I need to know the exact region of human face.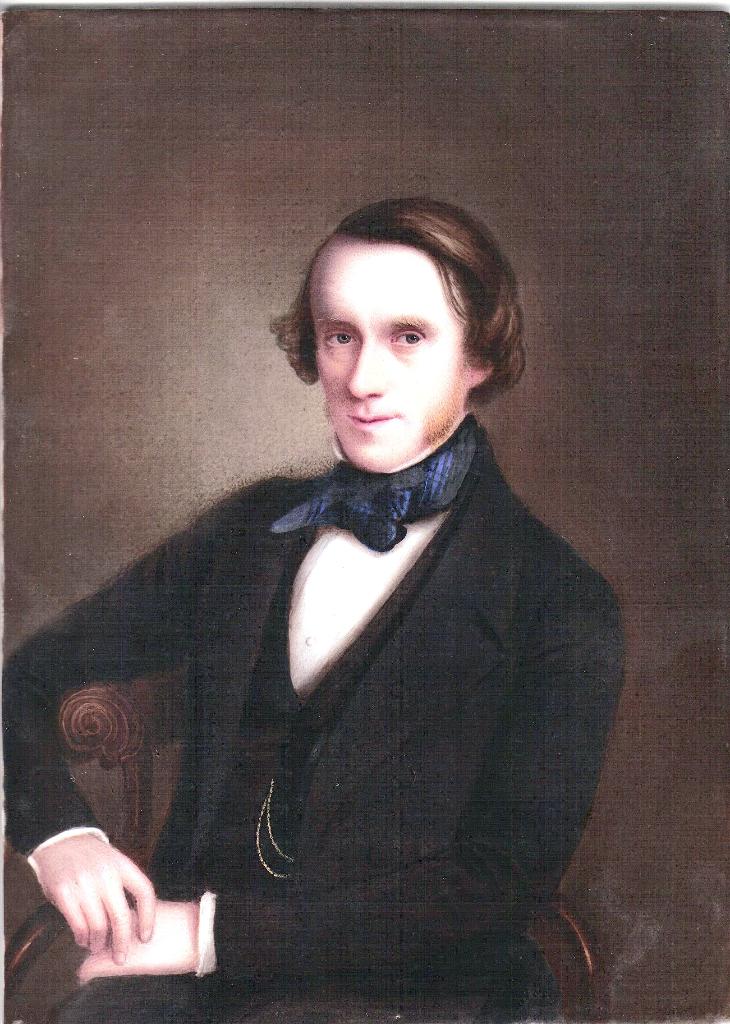
Region: x1=302, y1=239, x2=473, y2=469.
